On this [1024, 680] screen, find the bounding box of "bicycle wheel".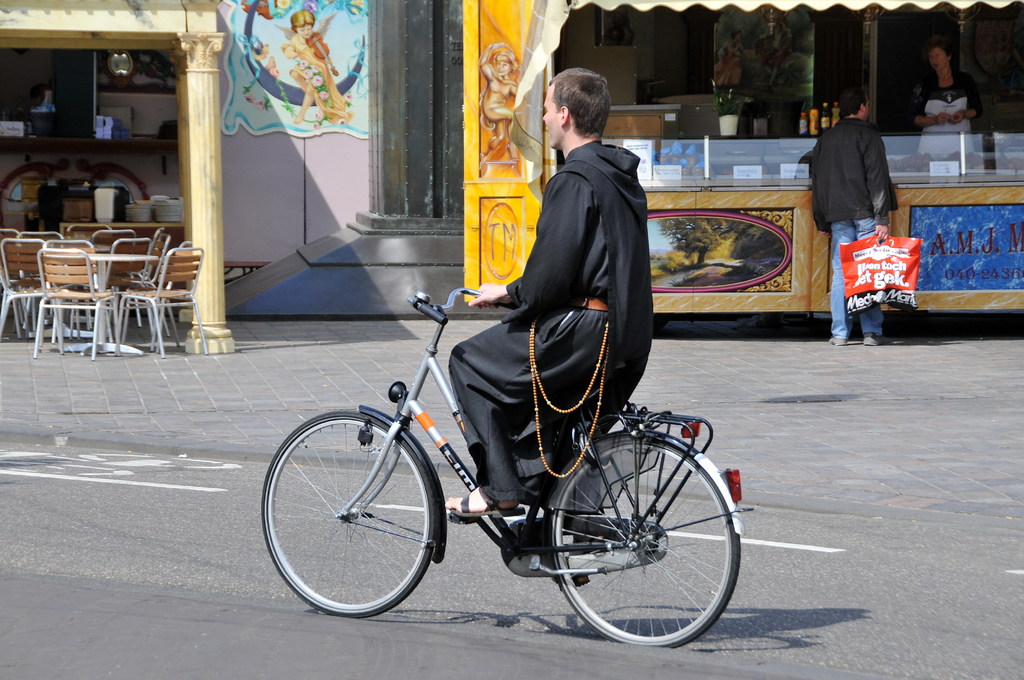
Bounding box: <bbox>548, 433, 744, 647</bbox>.
